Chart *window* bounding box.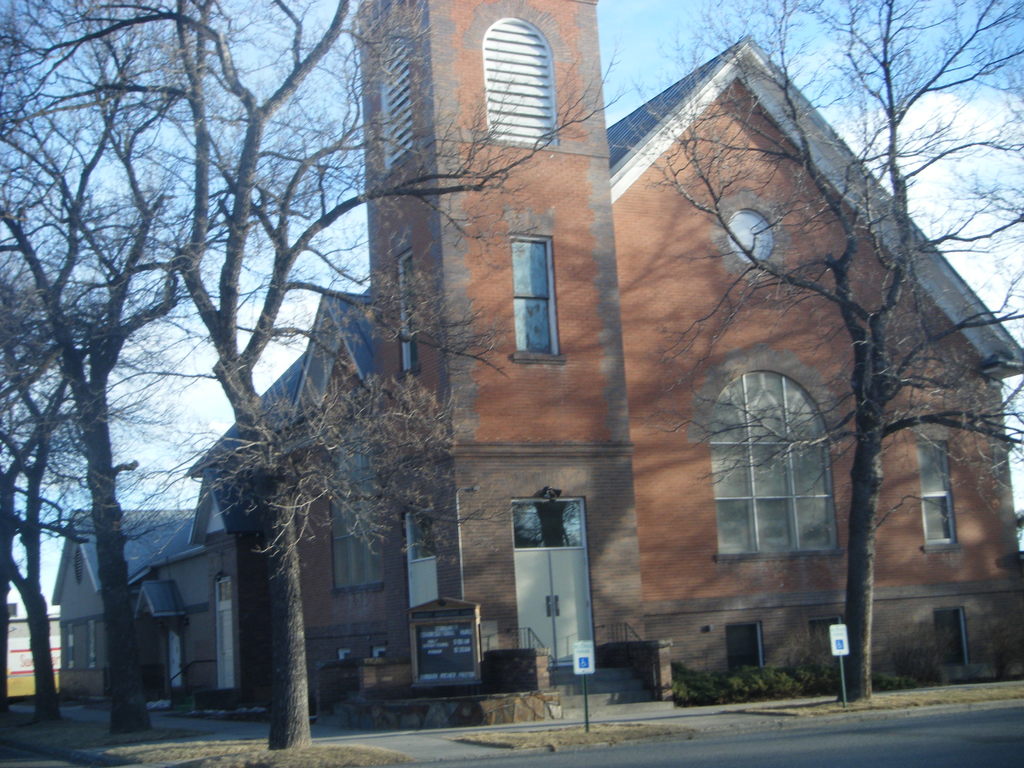
Charted: box=[694, 347, 851, 574].
